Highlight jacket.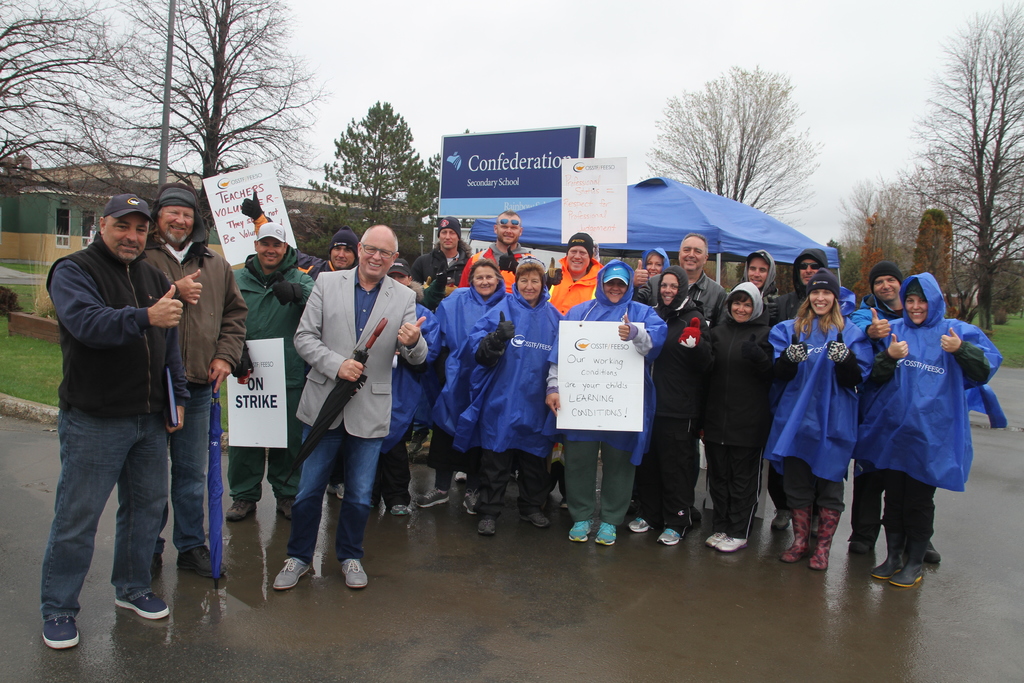
Highlighted region: x1=431 y1=277 x2=508 y2=433.
